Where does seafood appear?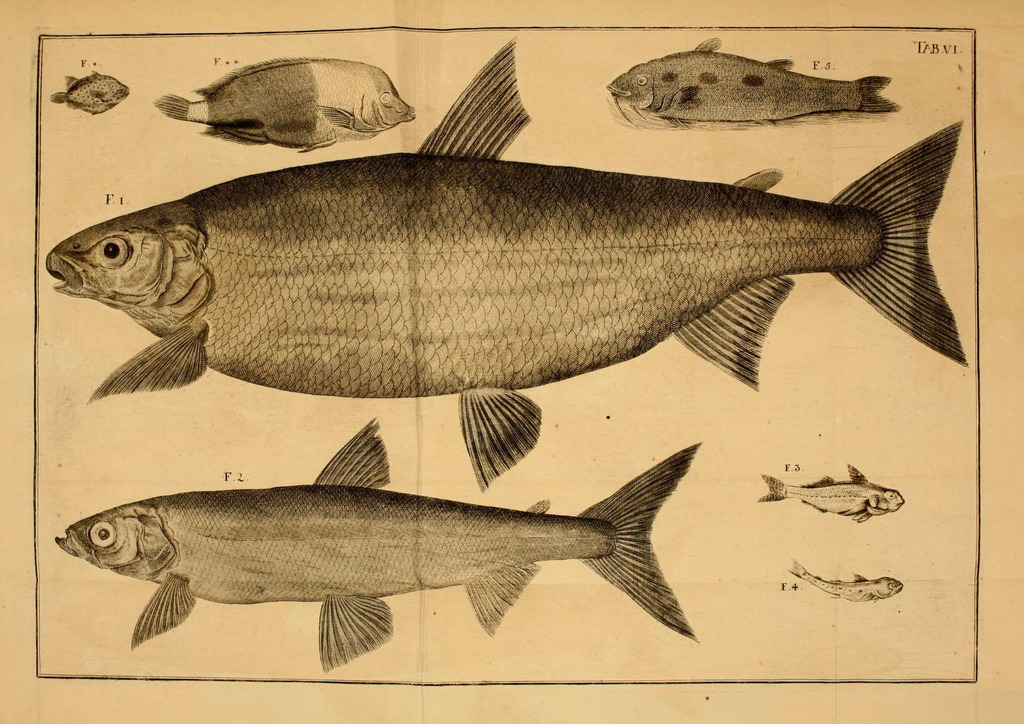
Appears at <bbox>608, 35, 896, 123</bbox>.
